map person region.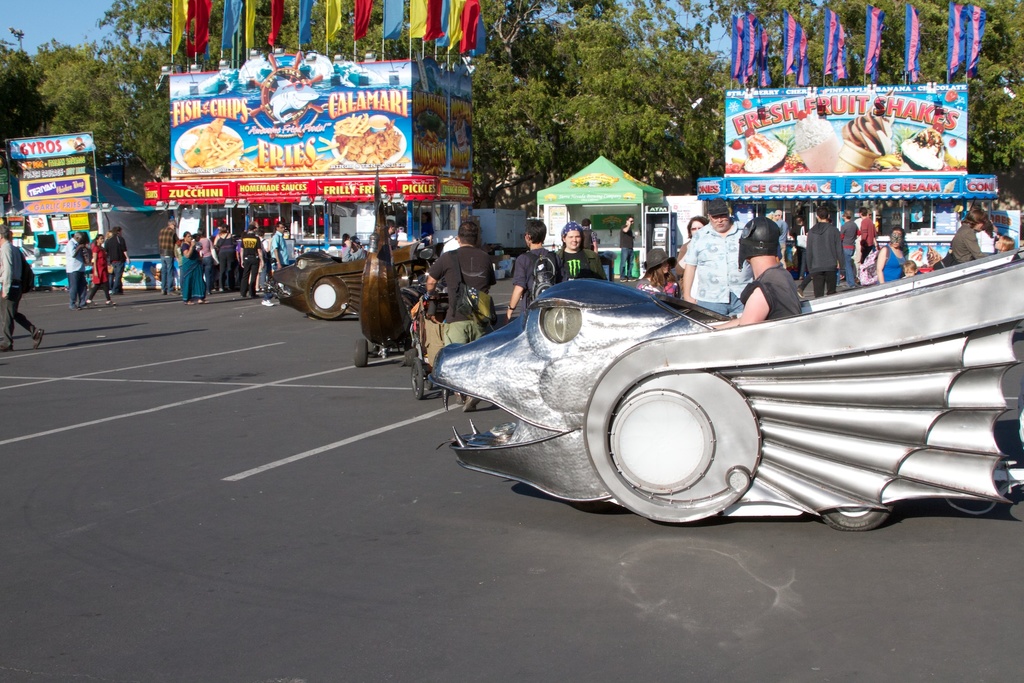
Mapped to box=[419, 219, 493, 408].
